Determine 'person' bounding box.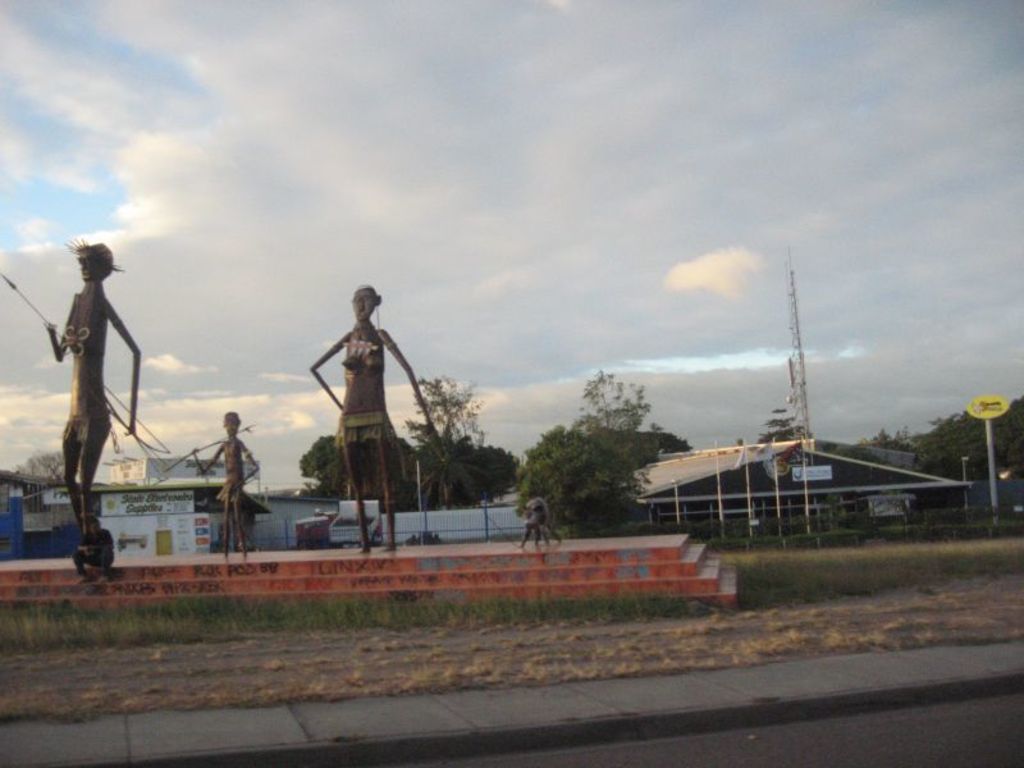
Determined: [45, 244, 140, 541].
